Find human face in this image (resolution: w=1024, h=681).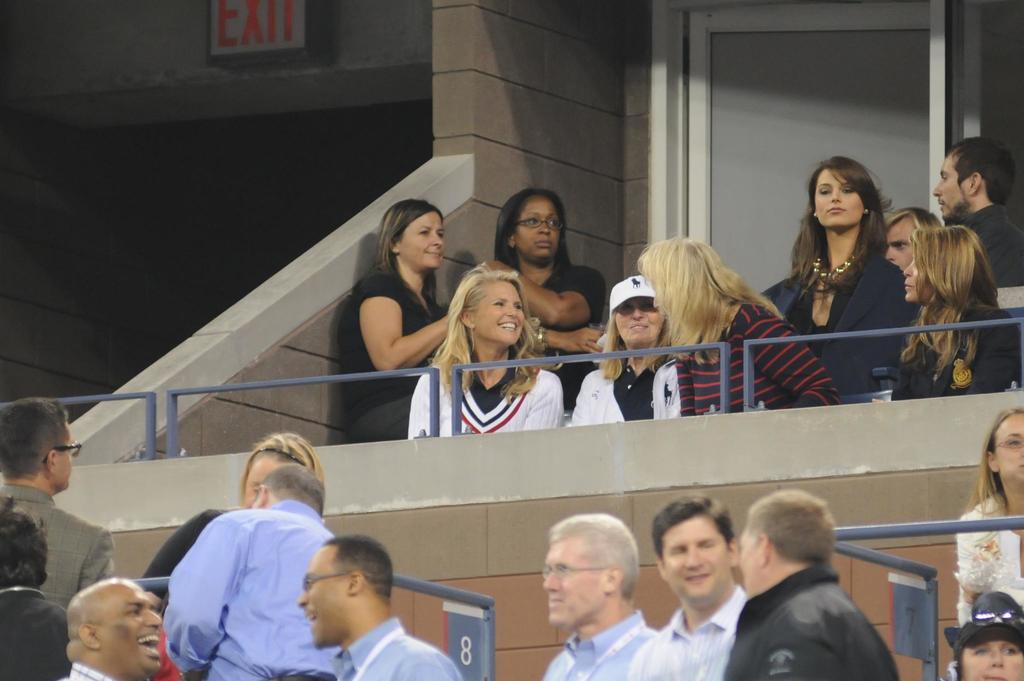
l=99, t=578, r=161, b=675.
